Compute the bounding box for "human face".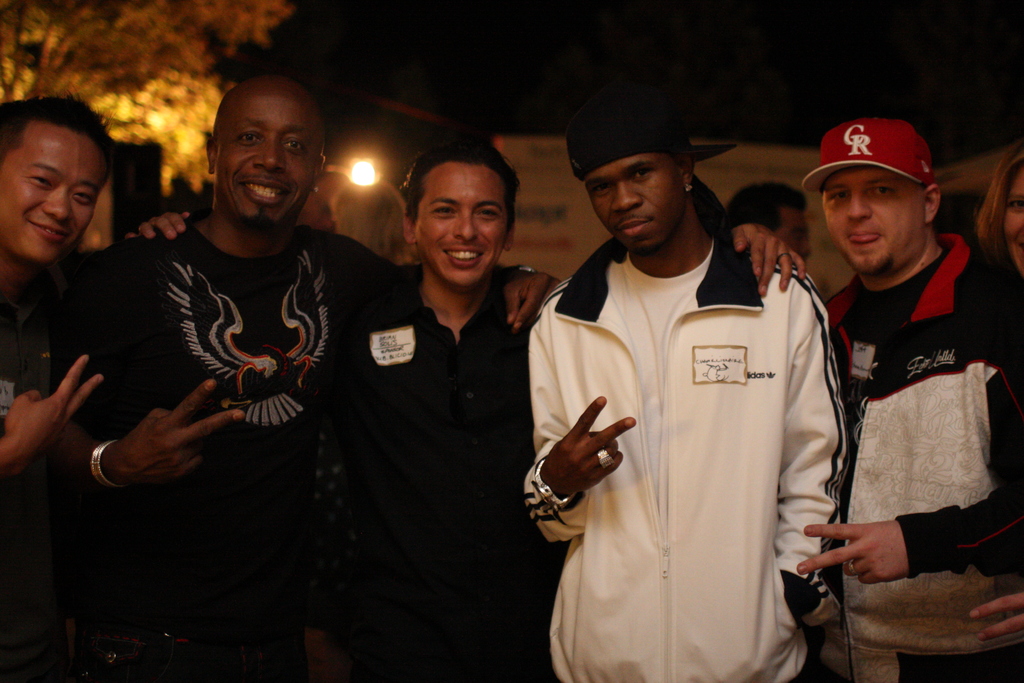
pyautogui.locateOnScreen(215, 90, 317, 226).
